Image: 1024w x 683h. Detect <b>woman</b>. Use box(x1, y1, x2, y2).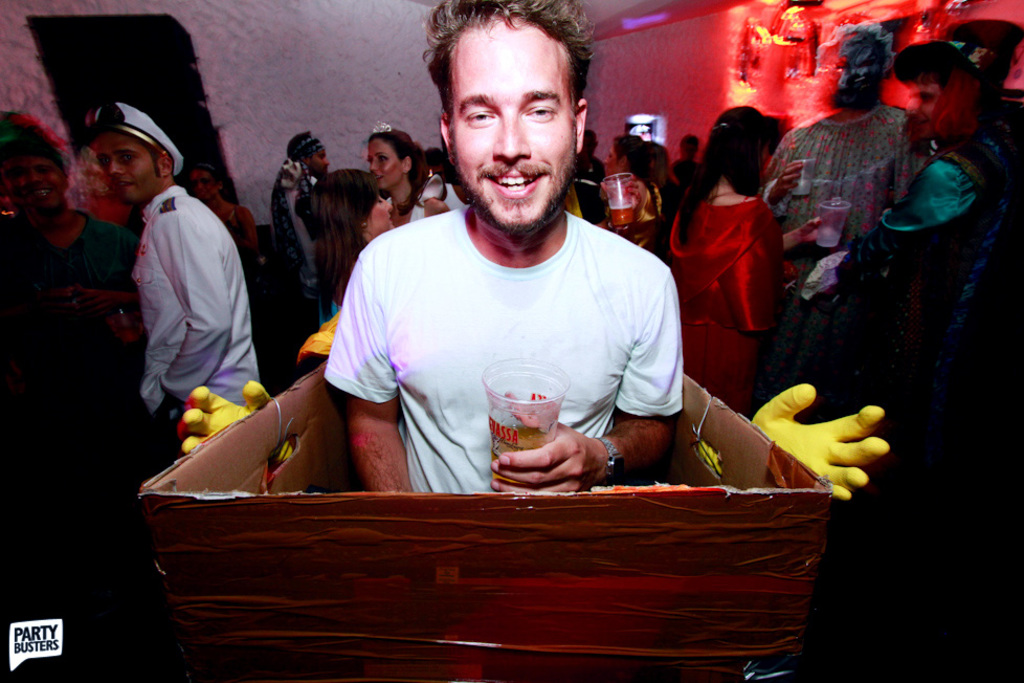
box(369, 118, 443, 228).
